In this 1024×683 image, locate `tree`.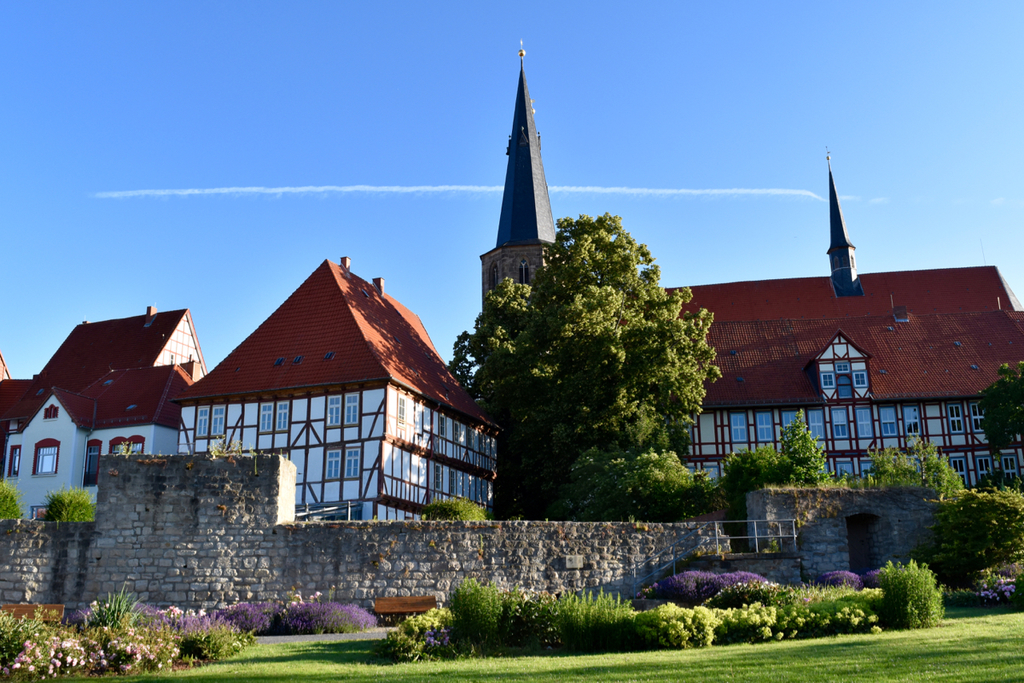
Bounding box: {"left": 2, "top": 482, "right": 30, "bottom": 525}.
